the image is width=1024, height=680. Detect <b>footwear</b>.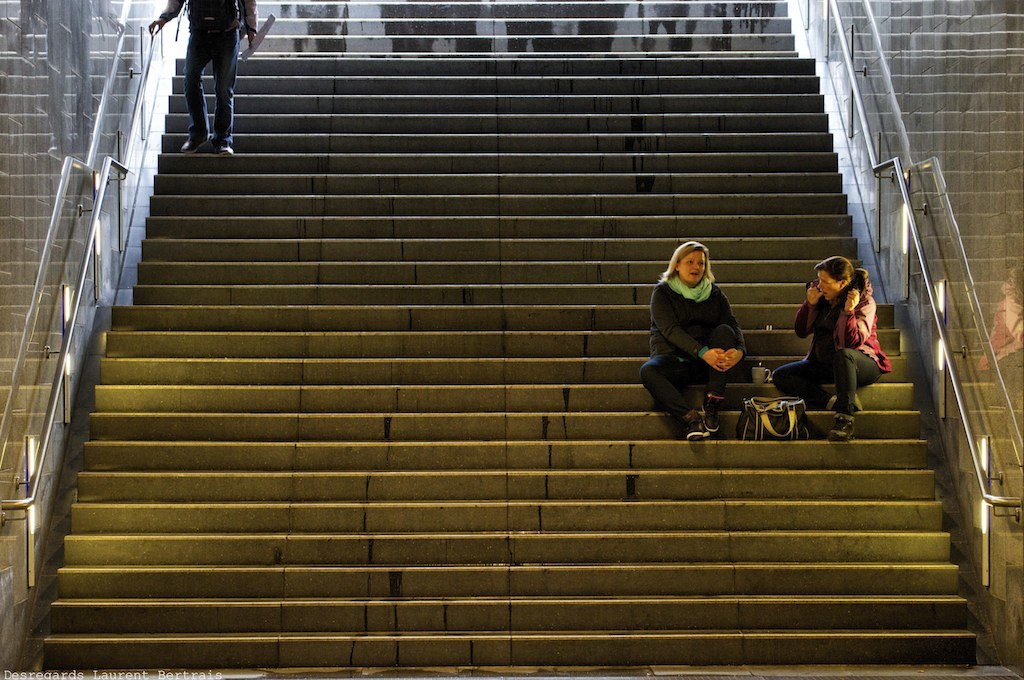
Detection: 823,409,856,441.
